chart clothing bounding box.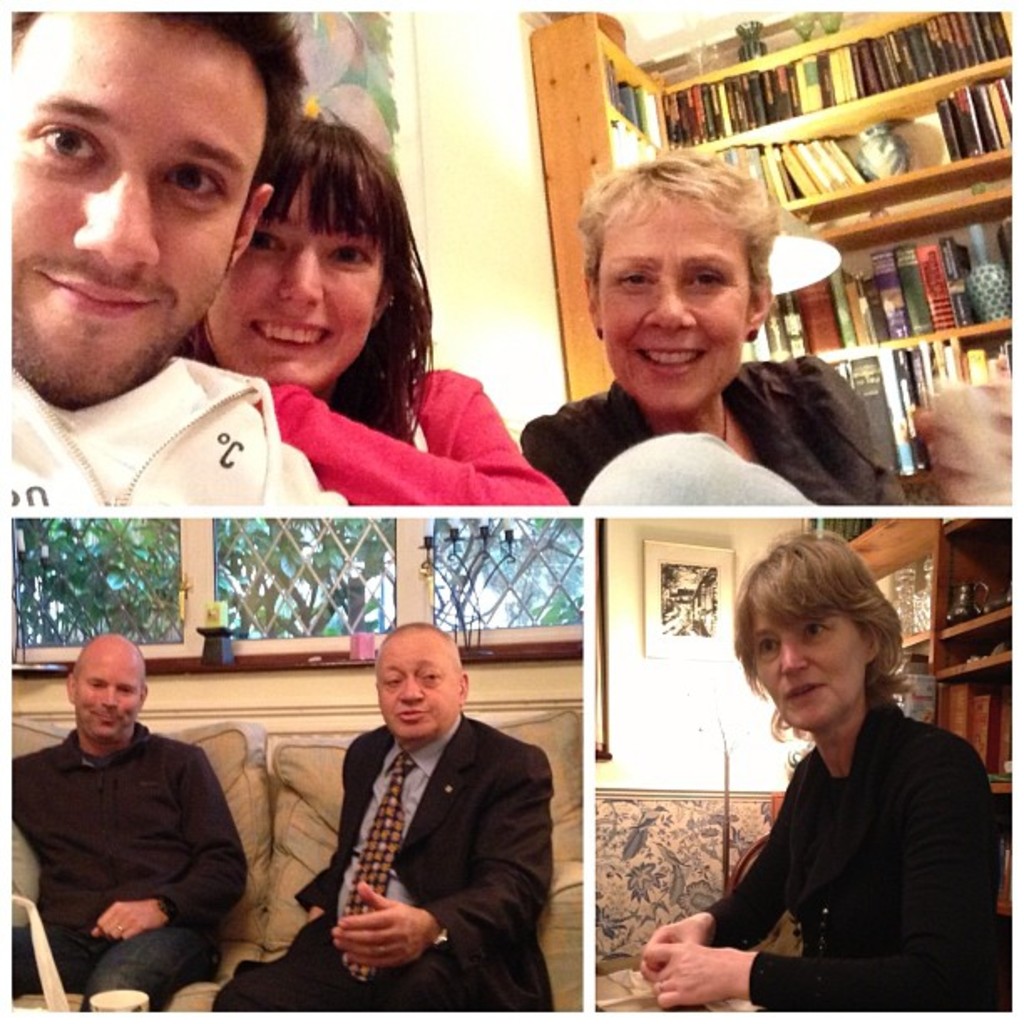
Charted: bbox=(211, 709, 552, 1011).
